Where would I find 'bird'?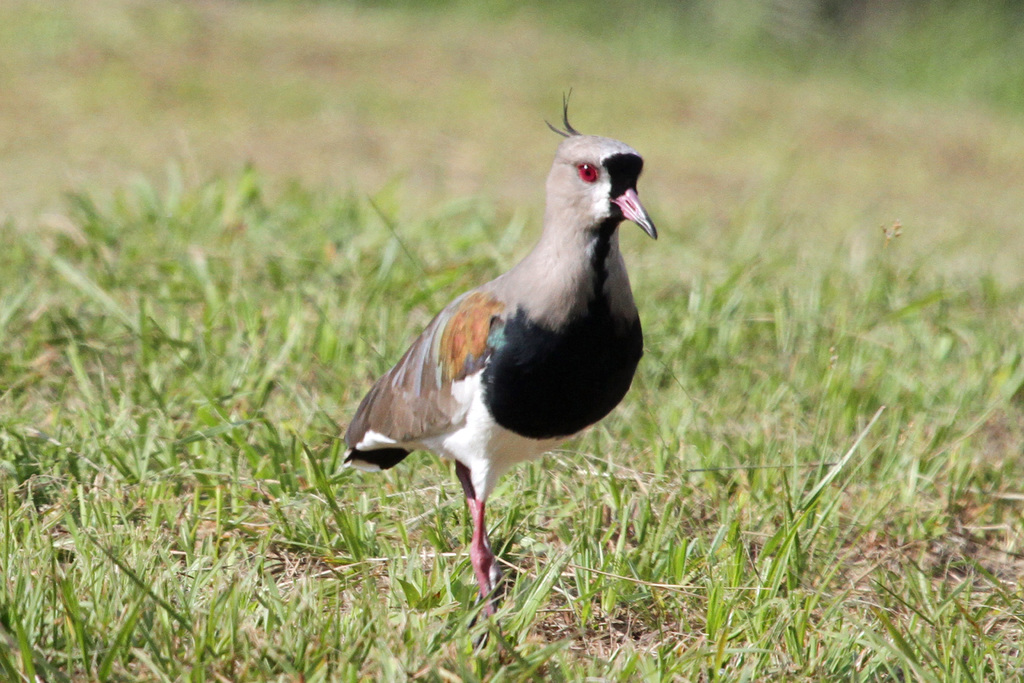
At BBox(328, 128, 666, 614).
